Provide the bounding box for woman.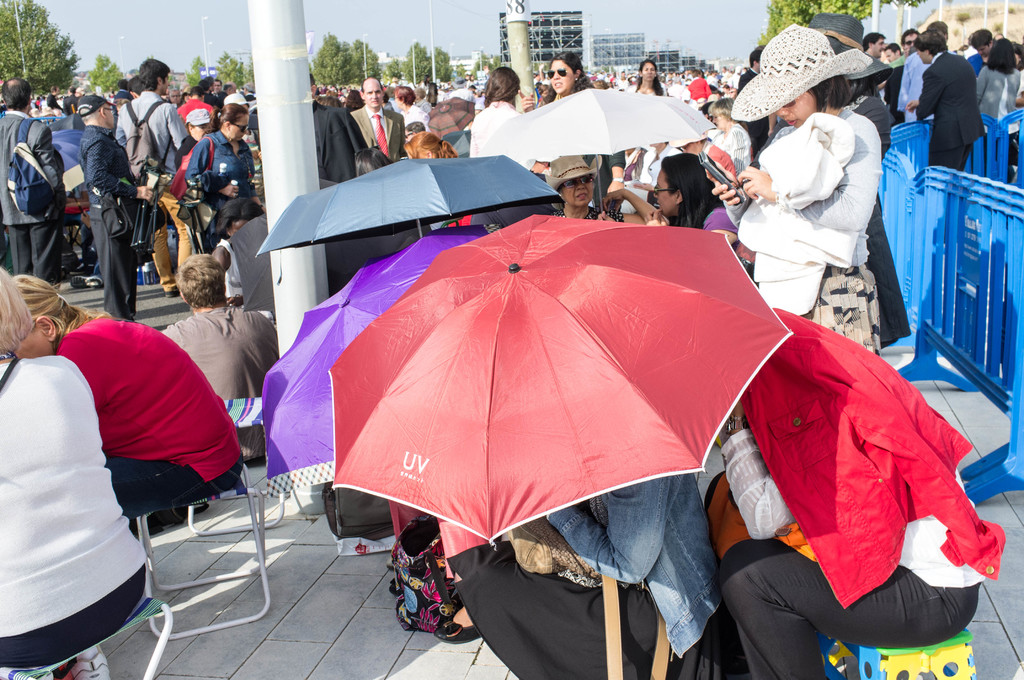
crop(542, 53, 595, 102).
